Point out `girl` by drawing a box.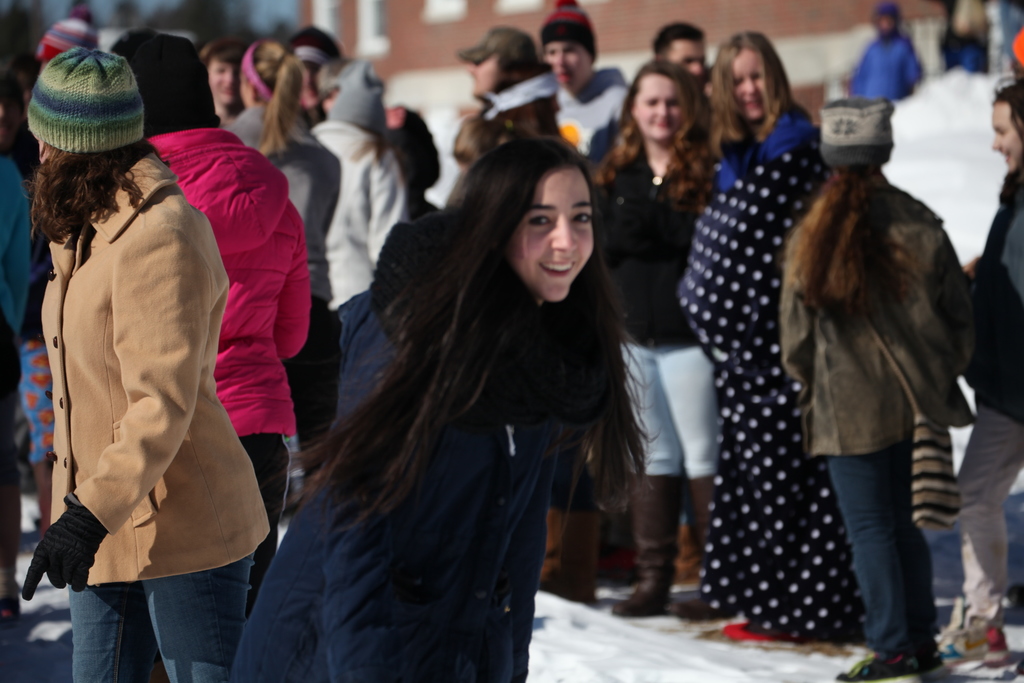
{"x1": 229, "y1": 138, "x2": 659, "y2": 682}.
